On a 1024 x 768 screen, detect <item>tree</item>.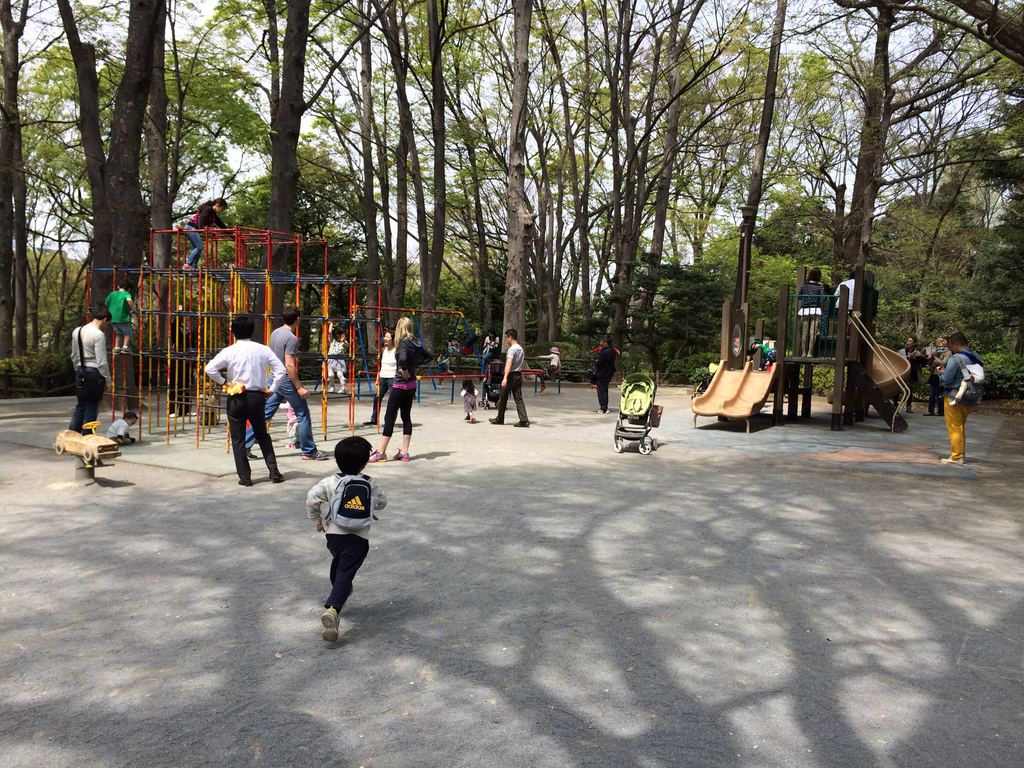
0,0,129,376.
